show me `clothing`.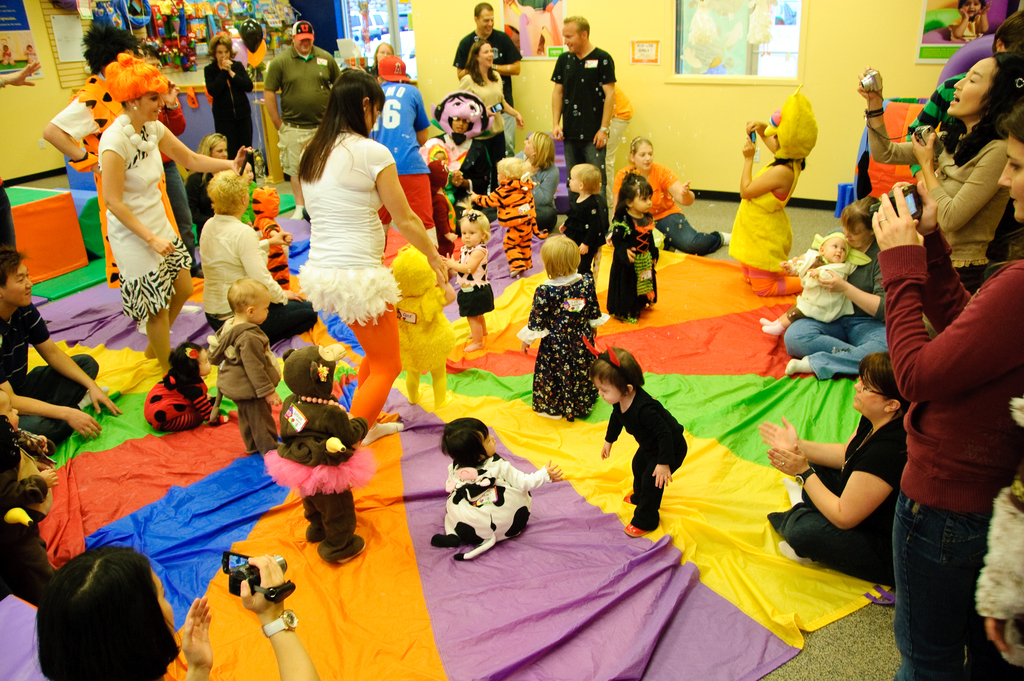
`clothing` is here: rect(605, 384, 689, 530).
